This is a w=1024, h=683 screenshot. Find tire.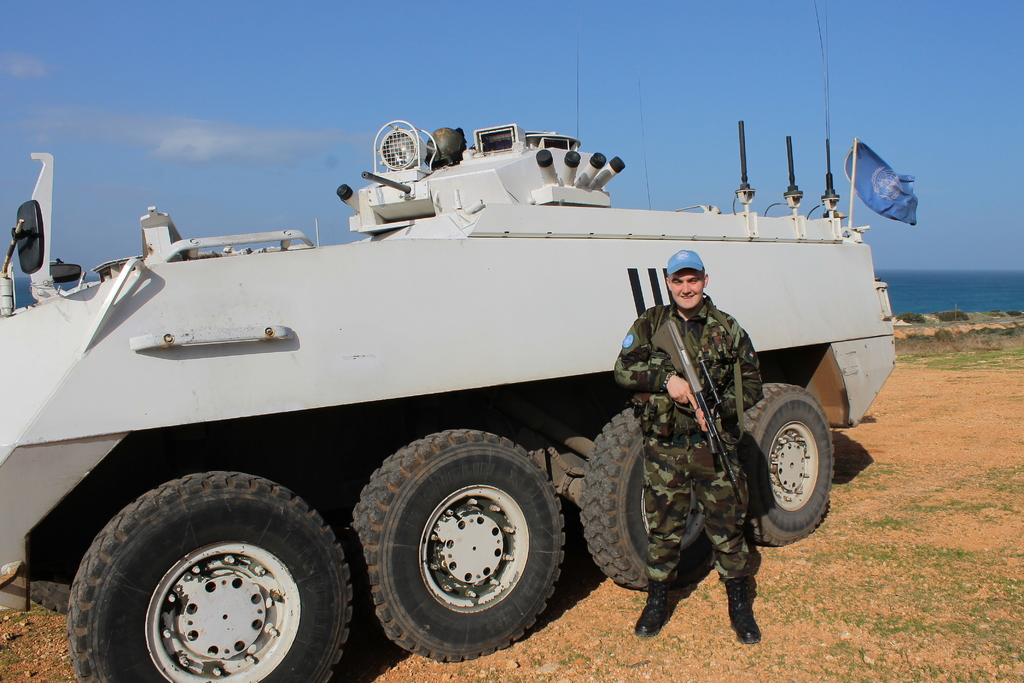
Bounding box: <bbox>582, 407, 716, 591</bbox>.
